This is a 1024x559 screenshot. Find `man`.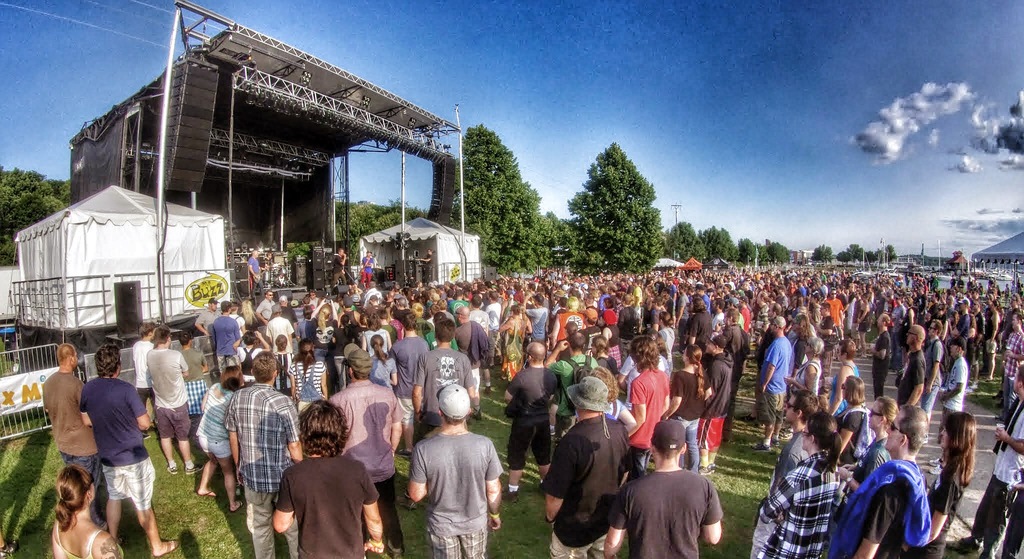
Bounding box: (893,318,924,407).
